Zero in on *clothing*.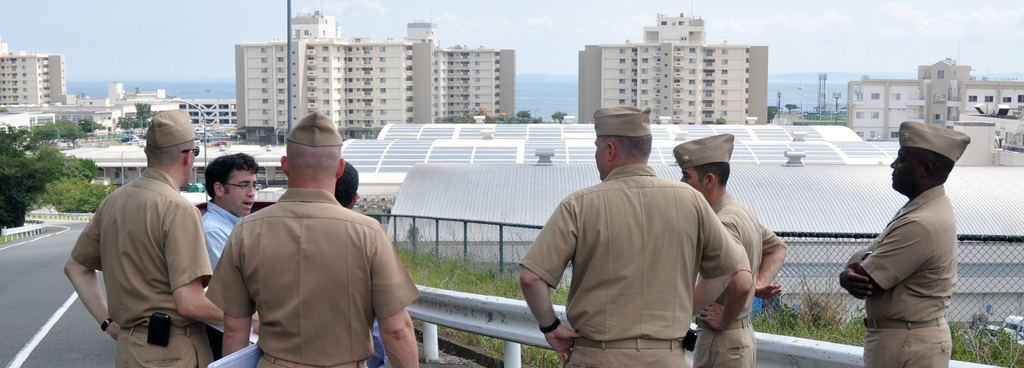
Zeroed in: 61 168 218 367.
